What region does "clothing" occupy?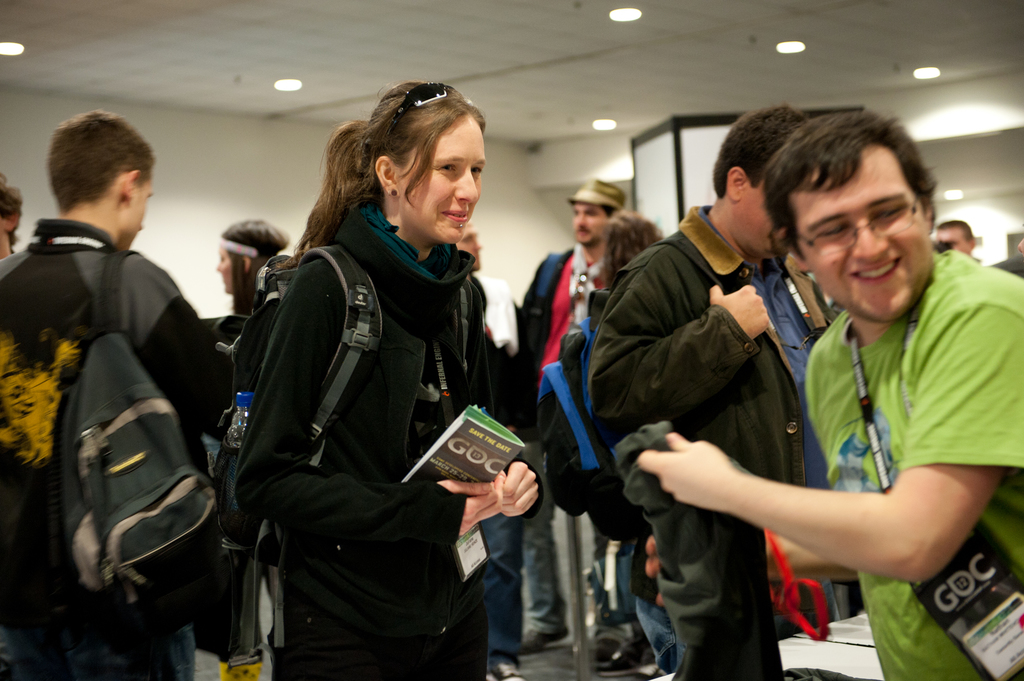
566,192,814,680.
